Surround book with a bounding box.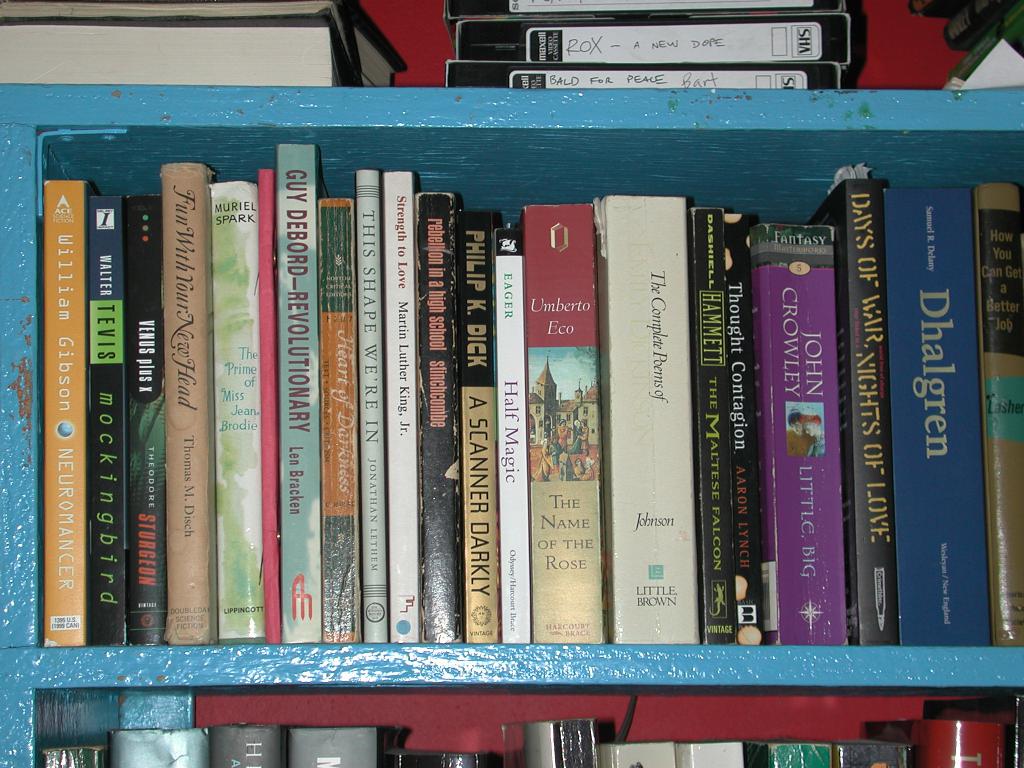
(x1=42, y1=746, x2=108, y2=767).
